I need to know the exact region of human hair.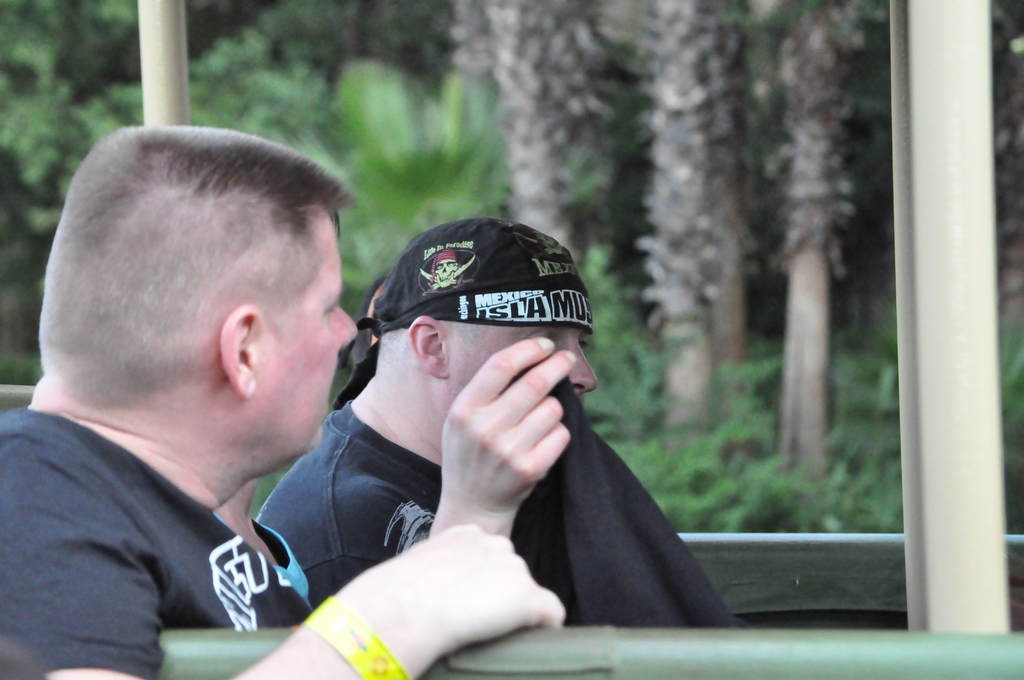
Region: region(53, 124, 338, 417).
